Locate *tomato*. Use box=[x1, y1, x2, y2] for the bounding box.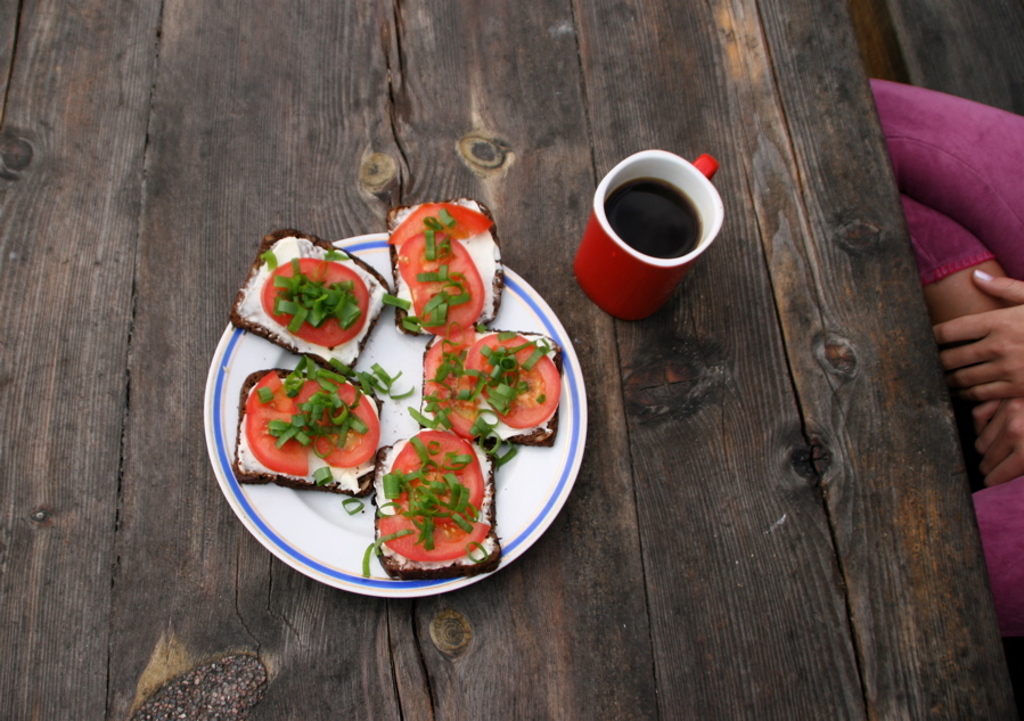
box=[391, 431, 482, 515].
